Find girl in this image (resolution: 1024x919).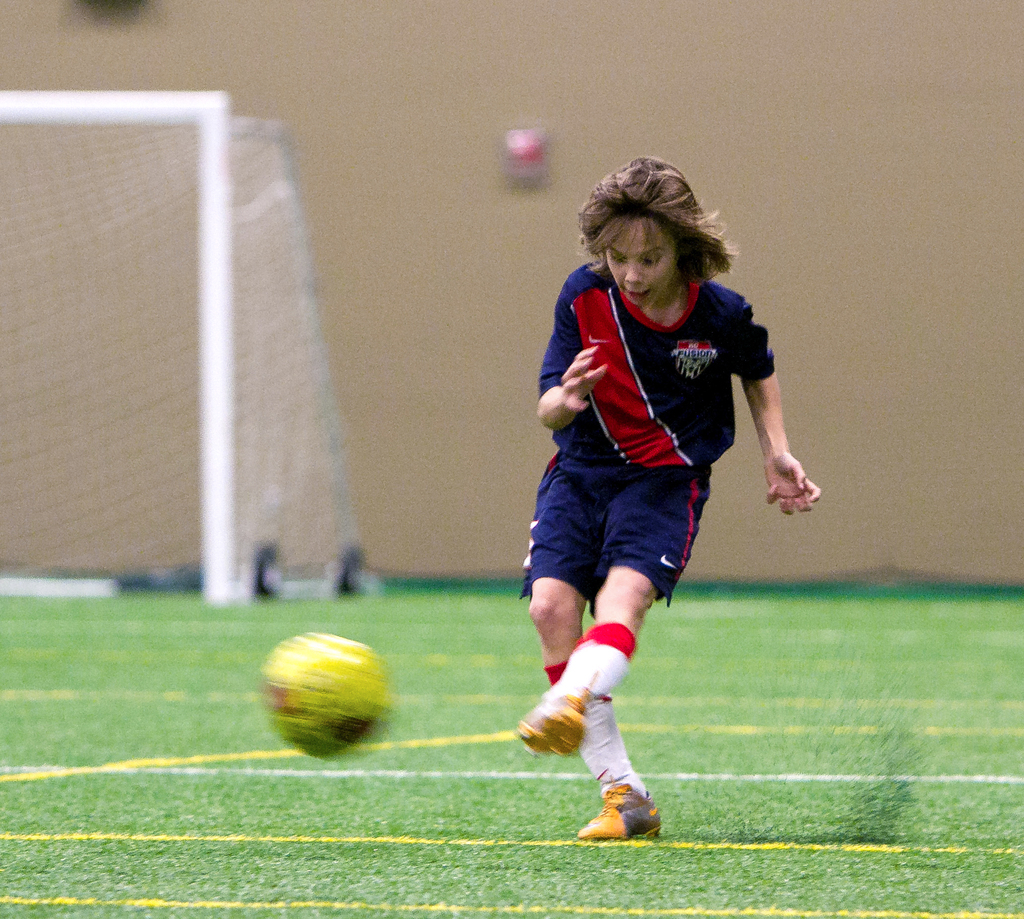
[527, 150, 823, 846].
